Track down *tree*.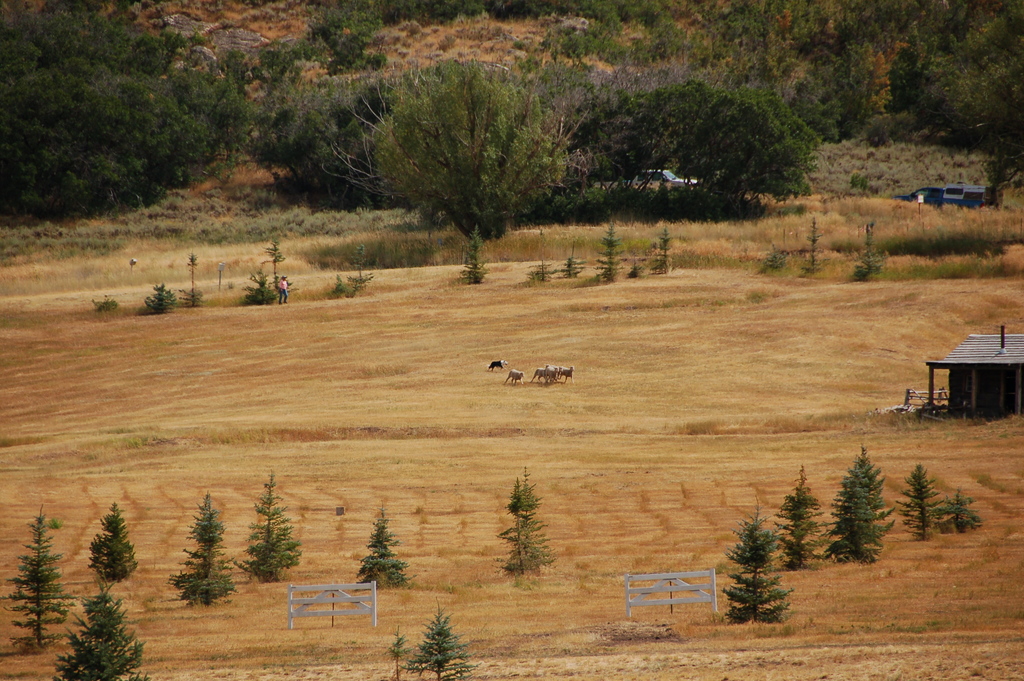
Tracked to (405, 592, 472, 680).
